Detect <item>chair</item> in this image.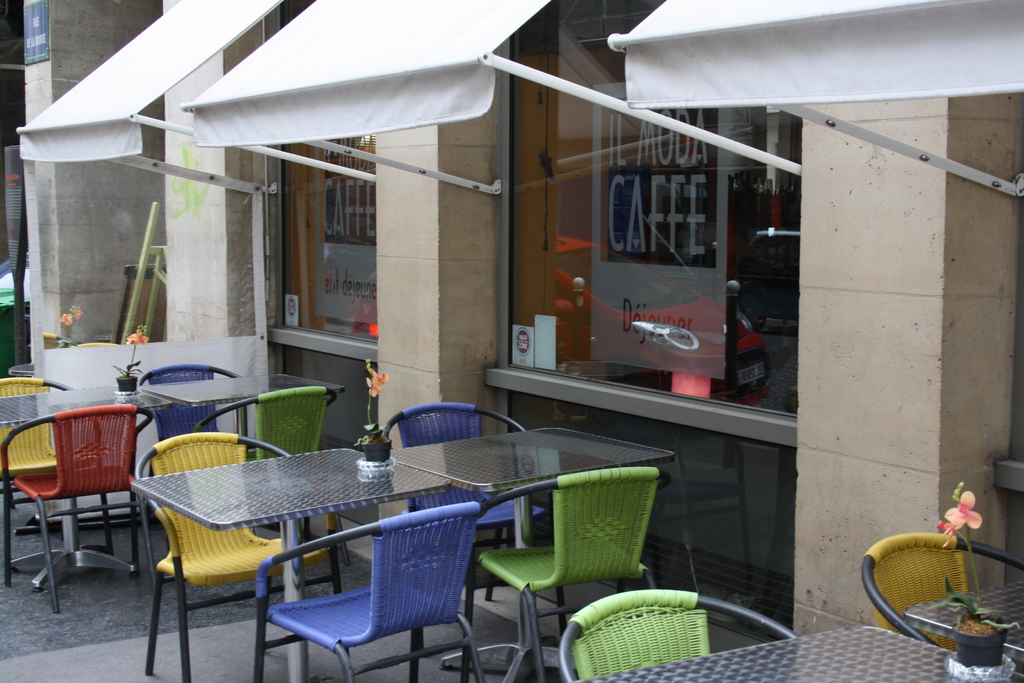
Detection: {"x1": 376, "y1": 399, "x2": 552, "y2": 552}.
